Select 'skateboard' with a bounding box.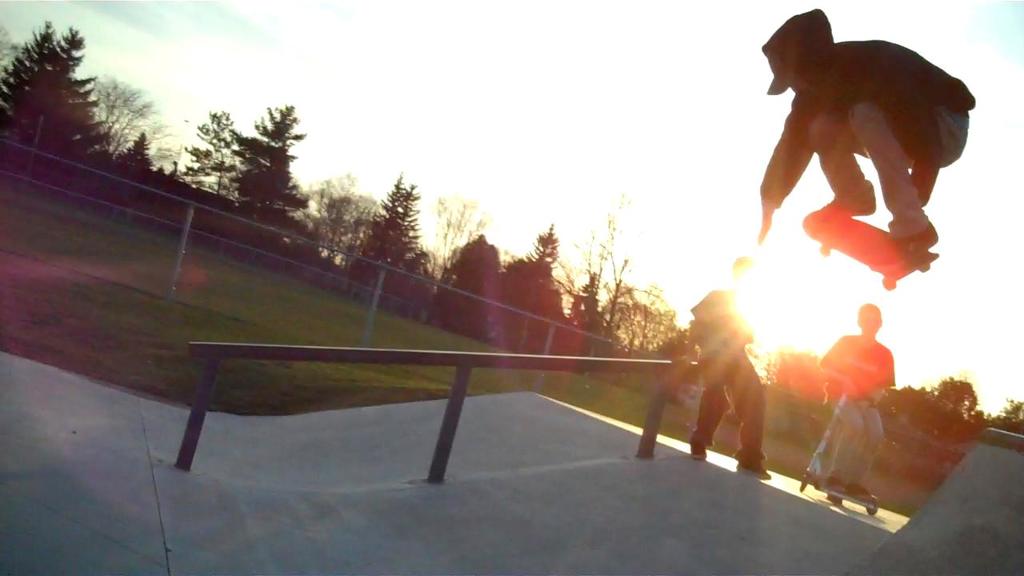
locate(809, 472, 878, 518).
